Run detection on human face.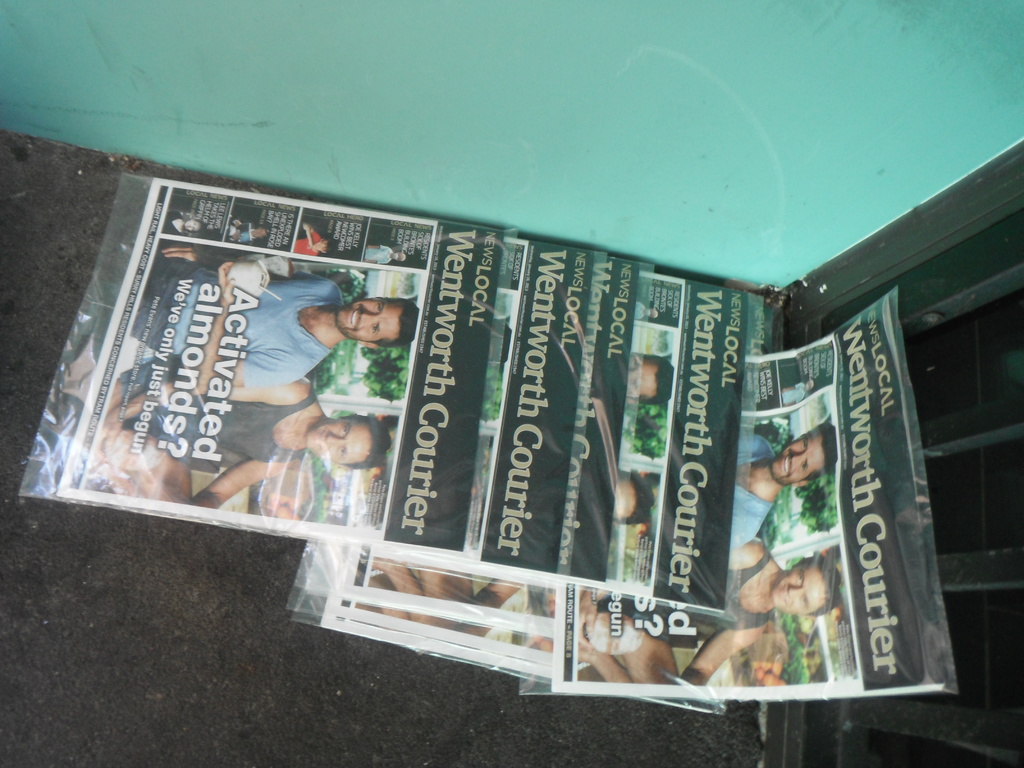
Result: [646,308,657,319].
